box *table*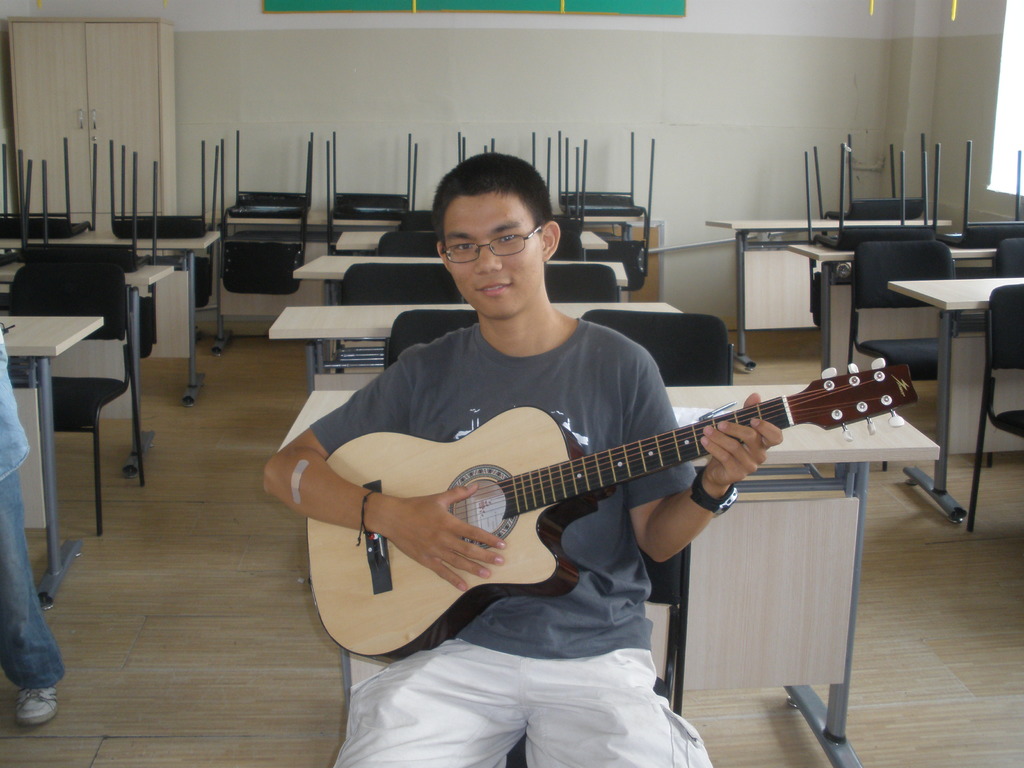
3,317,106,606
